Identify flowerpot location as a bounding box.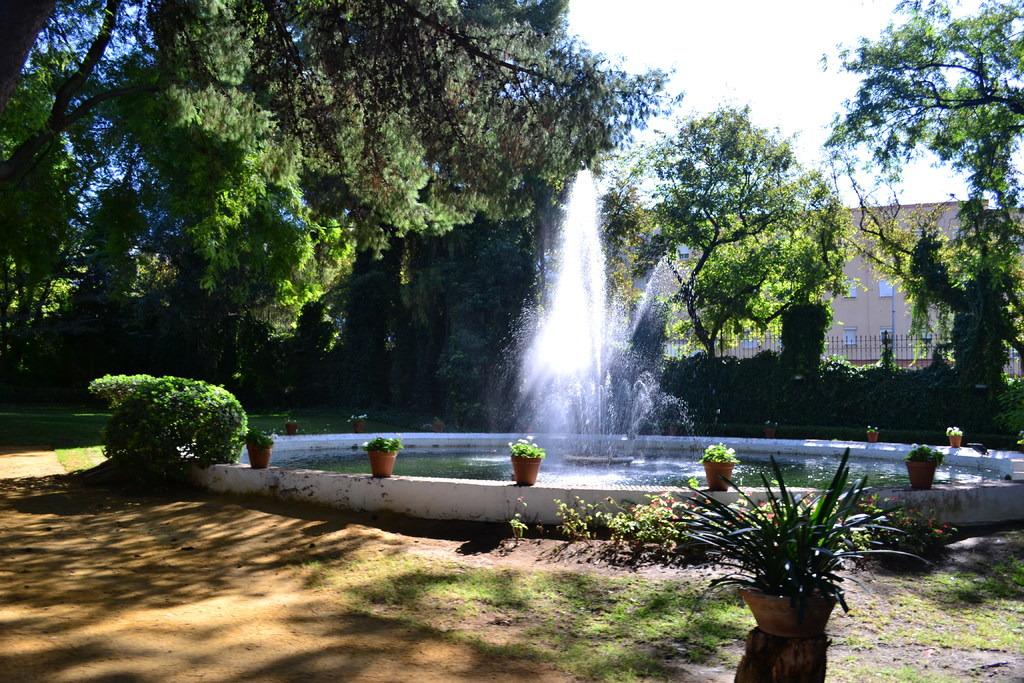
(707,458,738,490).
